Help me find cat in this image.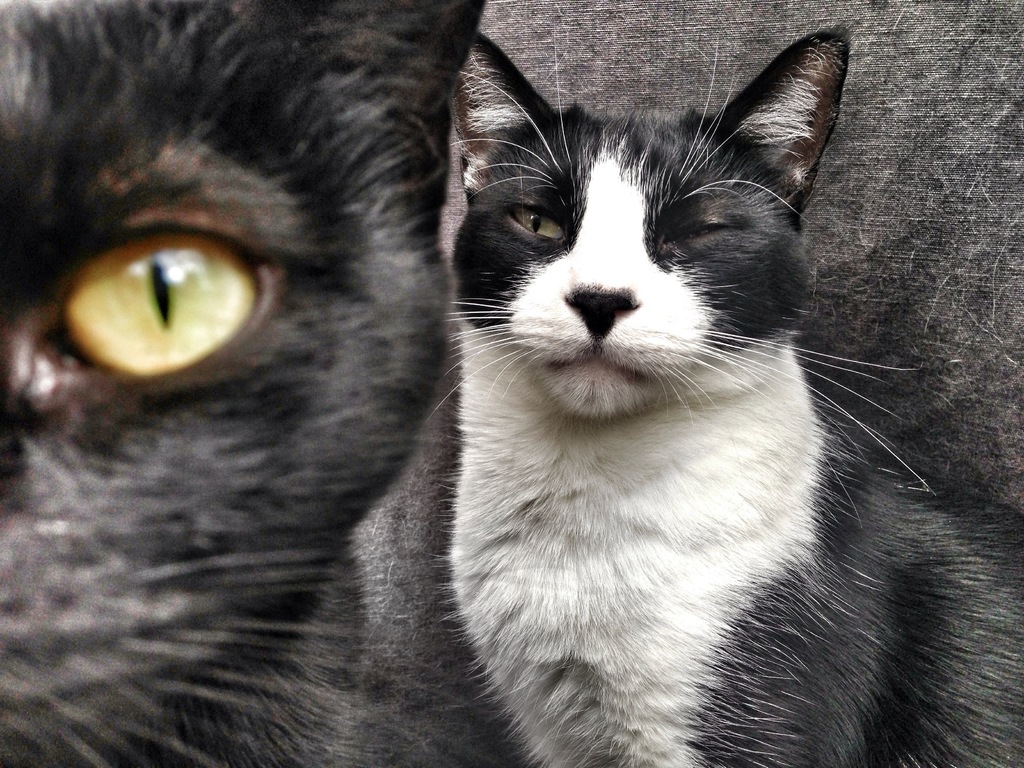
Found it: l=0, t=0, r=444, b=767.
